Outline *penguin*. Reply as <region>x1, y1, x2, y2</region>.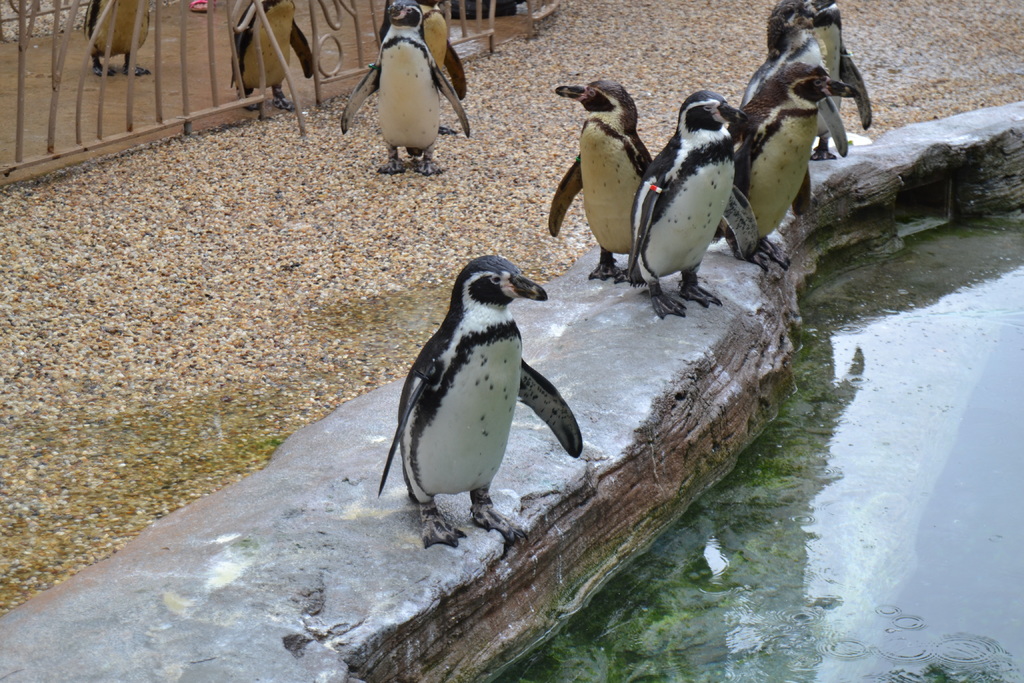
<region>737, 0, 847, 213</region>.
